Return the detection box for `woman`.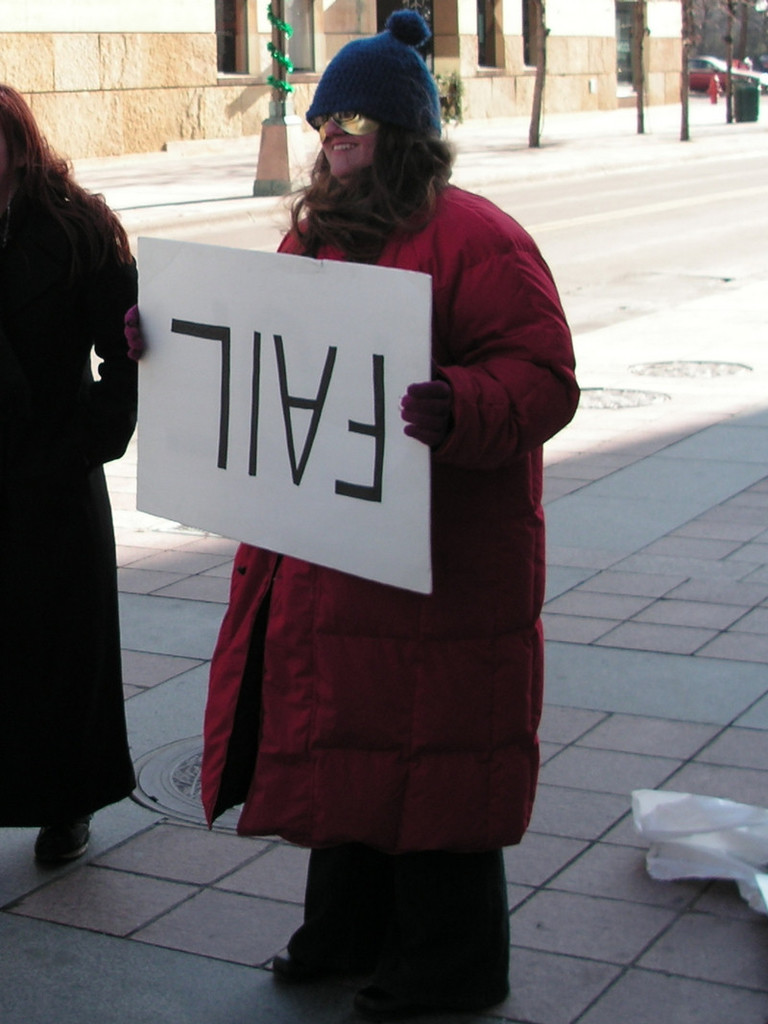
<bbox>117, 7, 583, 1011</bbox>.
